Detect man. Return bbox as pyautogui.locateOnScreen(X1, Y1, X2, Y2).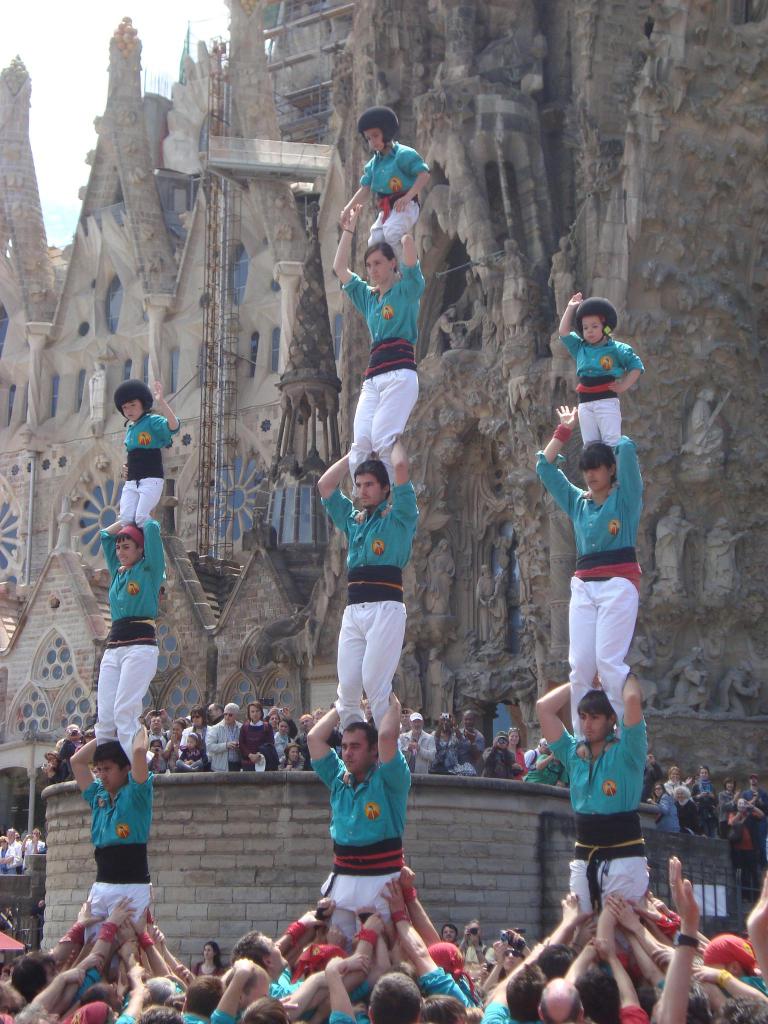
pyautogui.locateOnScreen(303, 688, 410, 951).
